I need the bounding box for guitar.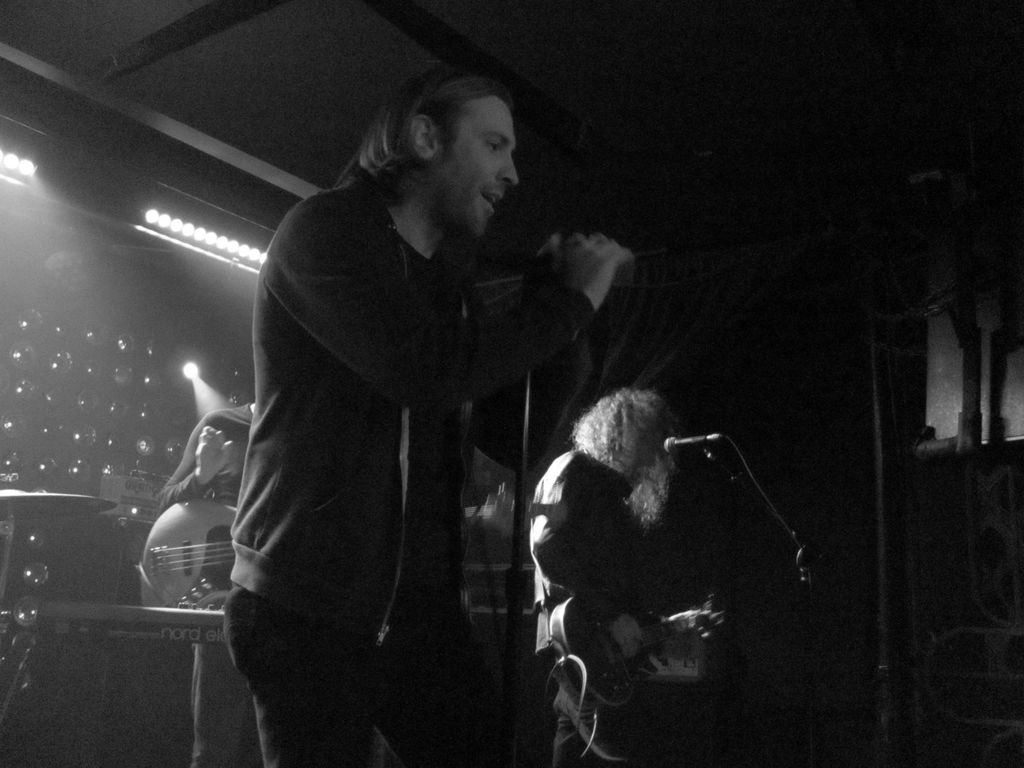
Here it is: 141/492/500/611.
